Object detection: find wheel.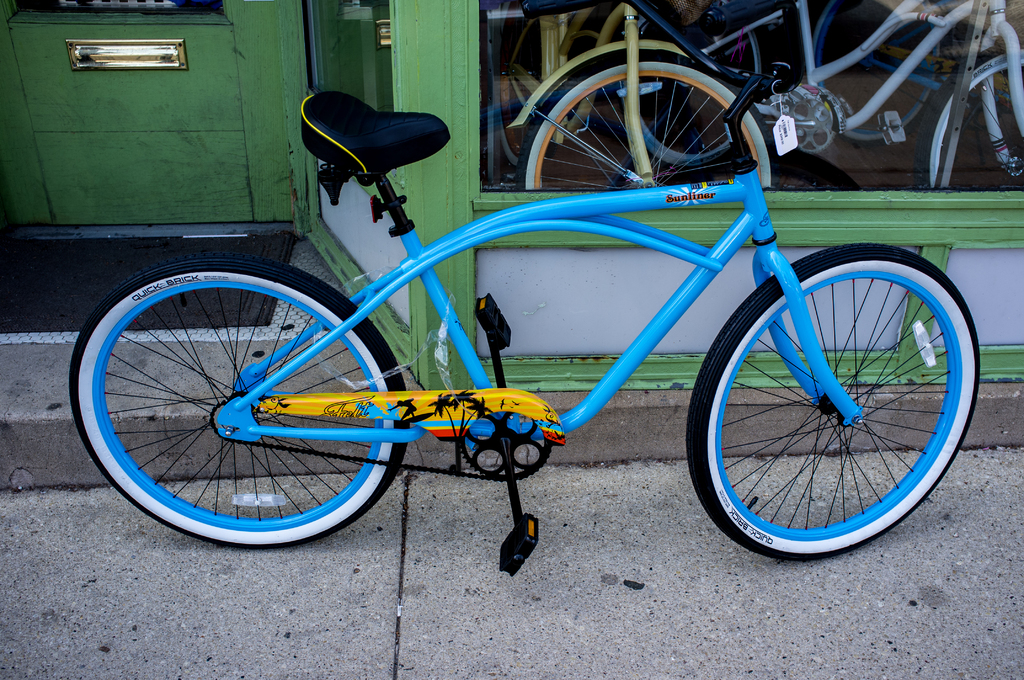
<region>511, 51, 785, 191</region>.
